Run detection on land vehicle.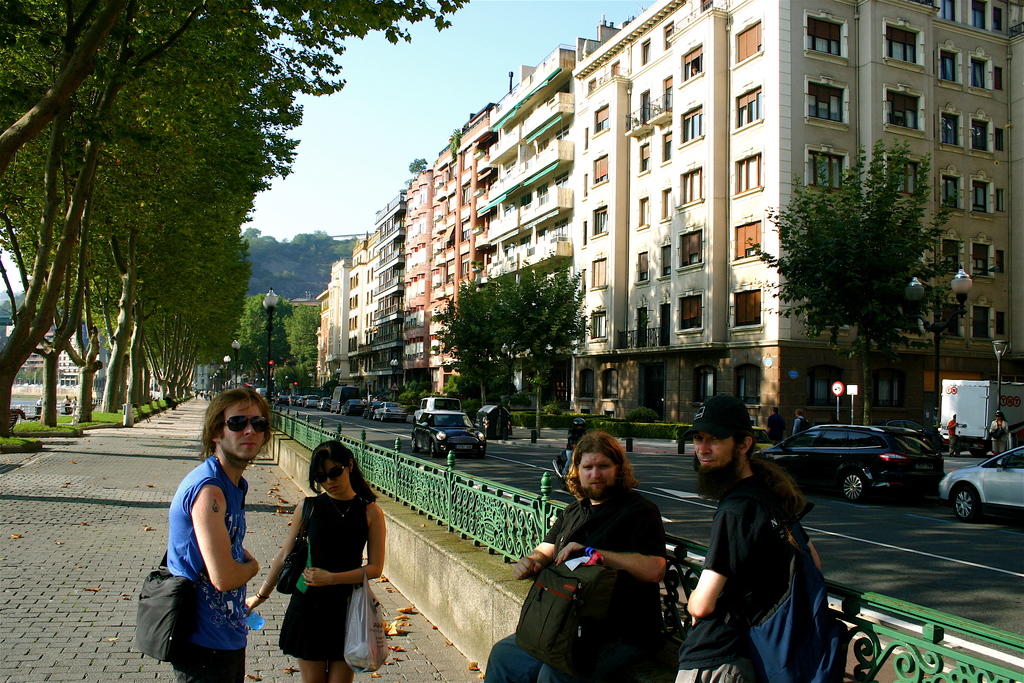
Result: (left=317, top=397, right=333, bottom=411).
